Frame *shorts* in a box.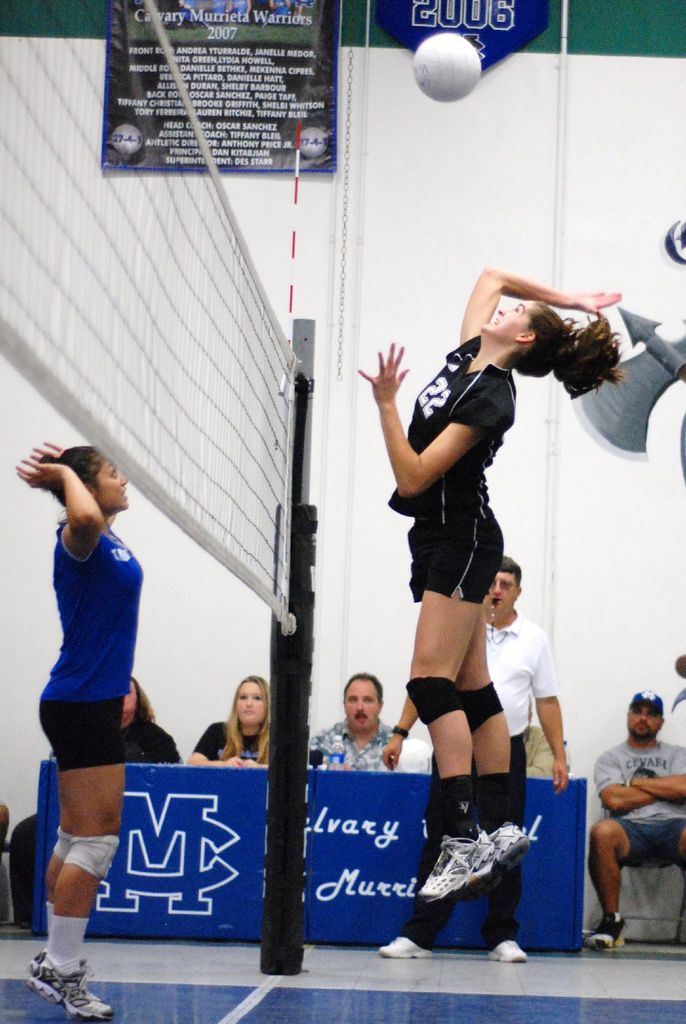
bbox=[40, 698, 124, 774].
